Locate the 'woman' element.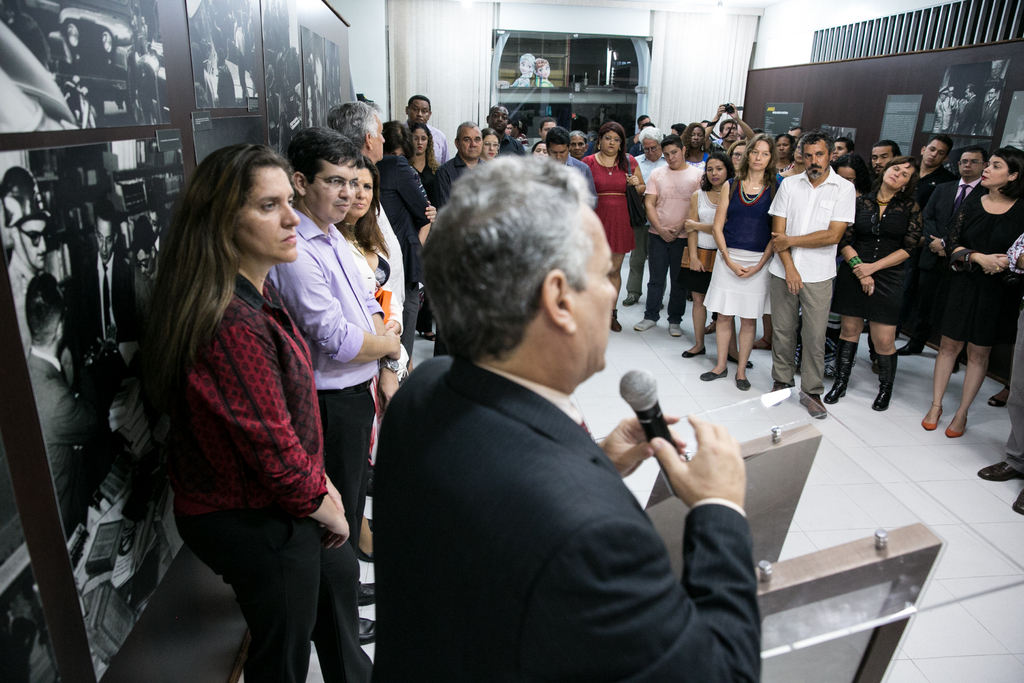
Element bbox: bbox=(122, 142, 372, 682).
